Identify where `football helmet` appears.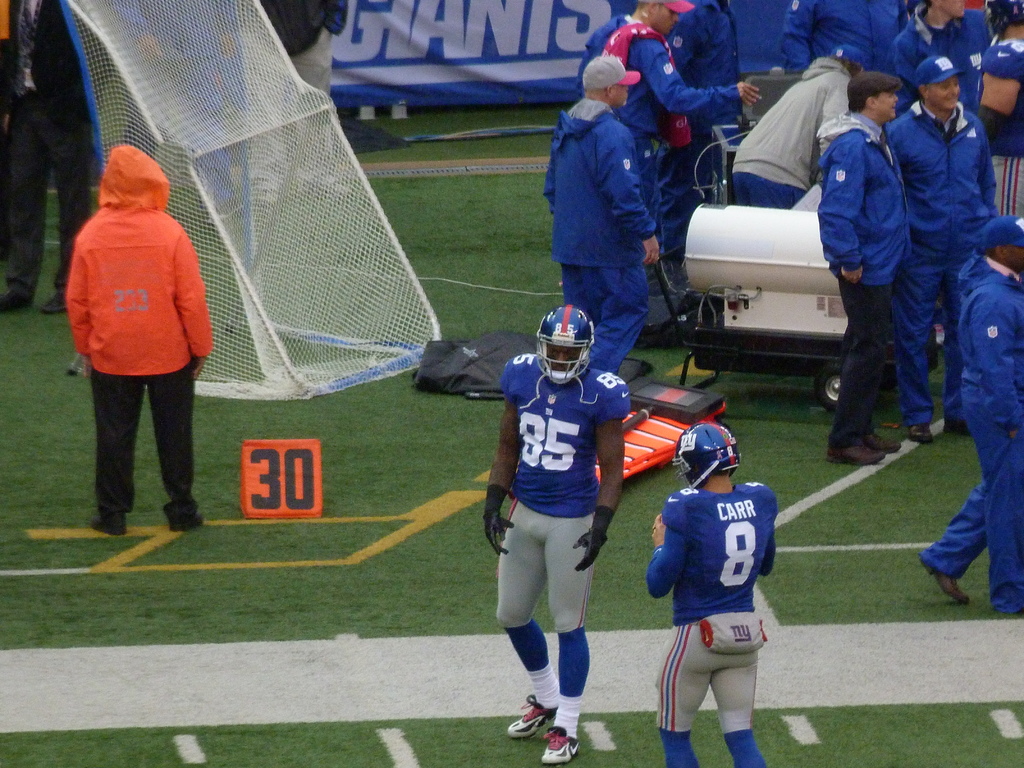
Appears at [left=666, top=420, right=742, bottom=492].
